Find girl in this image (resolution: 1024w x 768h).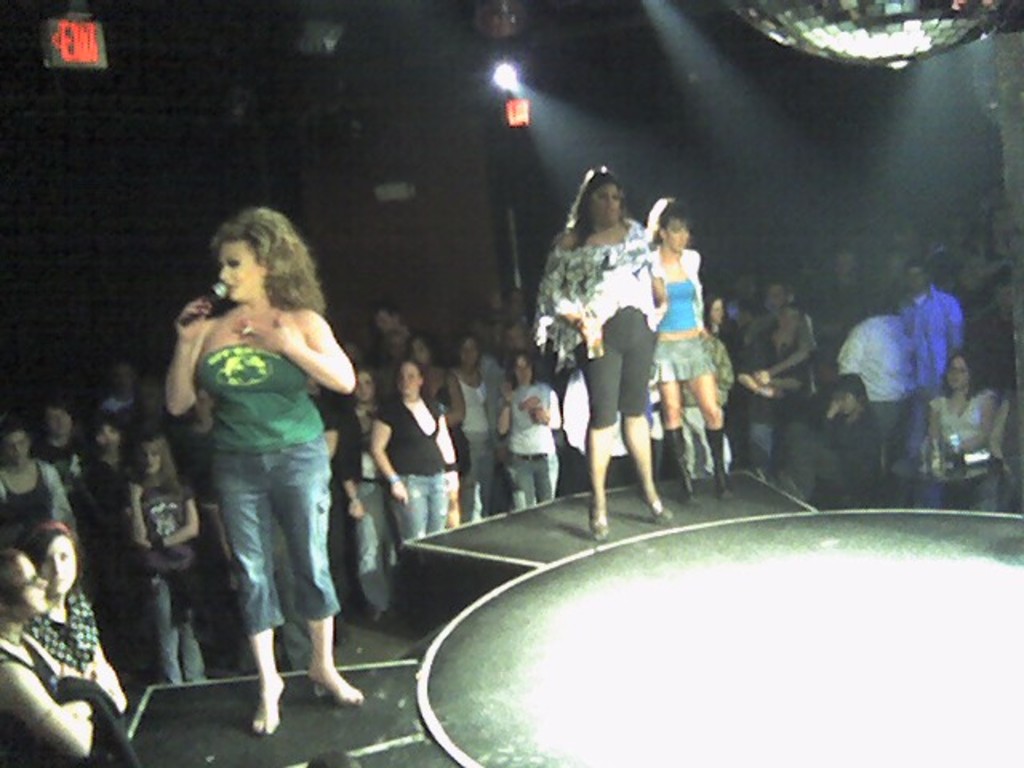
902/347/1006/509.
